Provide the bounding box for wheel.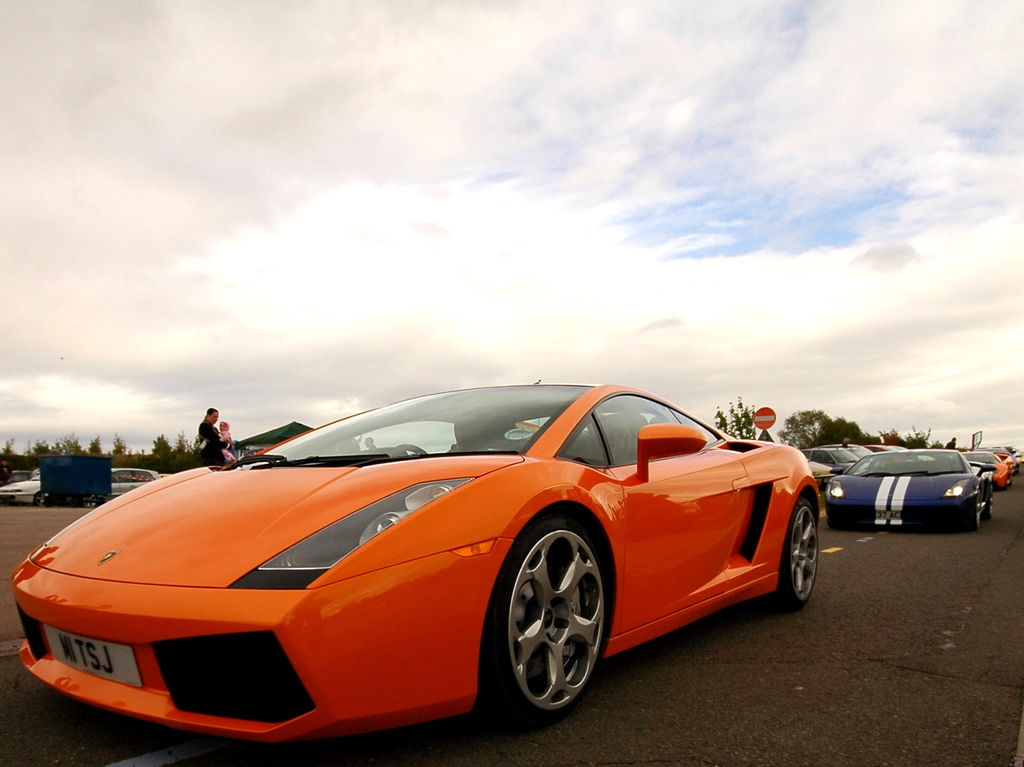
pyautogui.locateOnScreen(771, 496, 817, 607).
